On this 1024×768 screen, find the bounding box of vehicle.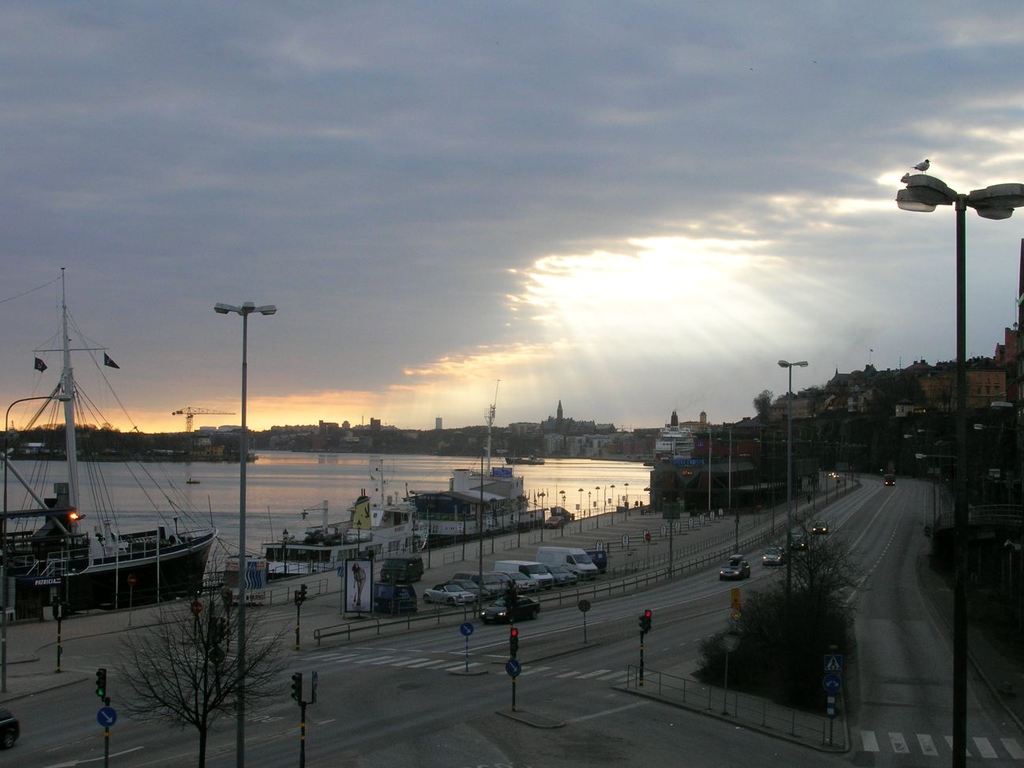
Bounding box: (808,520,826,537).
